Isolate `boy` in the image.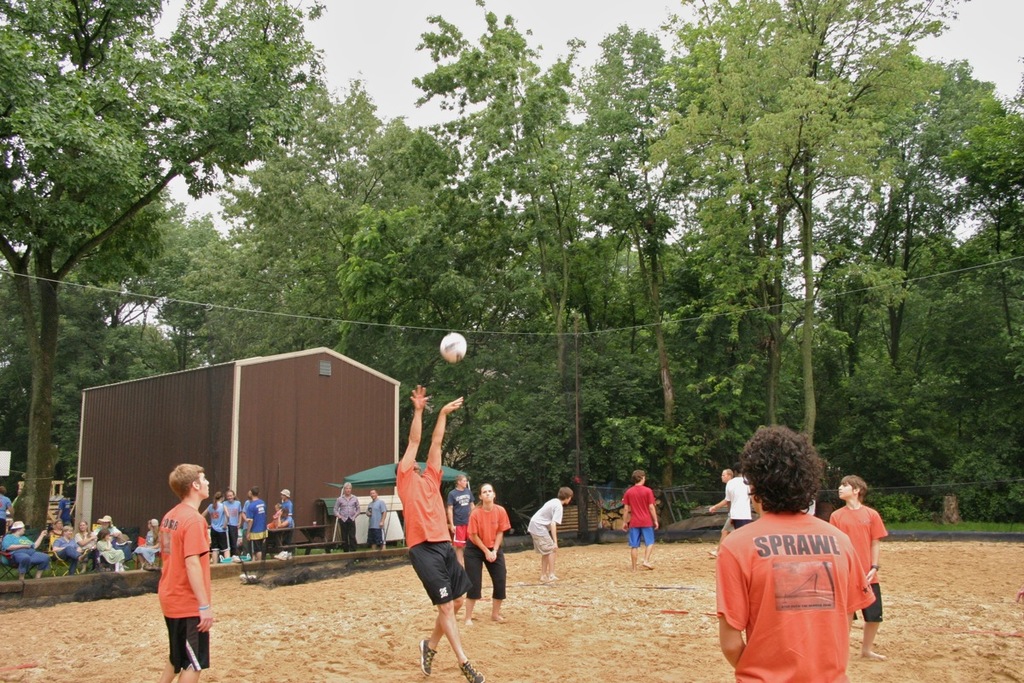
Isolated region: l=707, t=421, r=872, b=682.
